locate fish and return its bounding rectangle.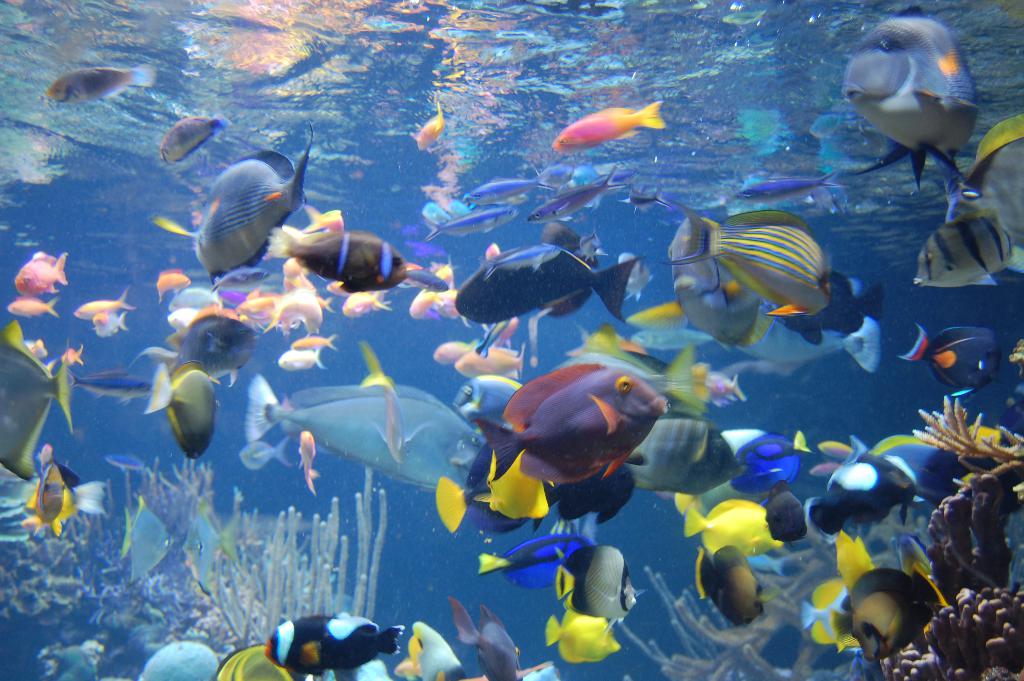
BBox(119, 500, 169, 578).
